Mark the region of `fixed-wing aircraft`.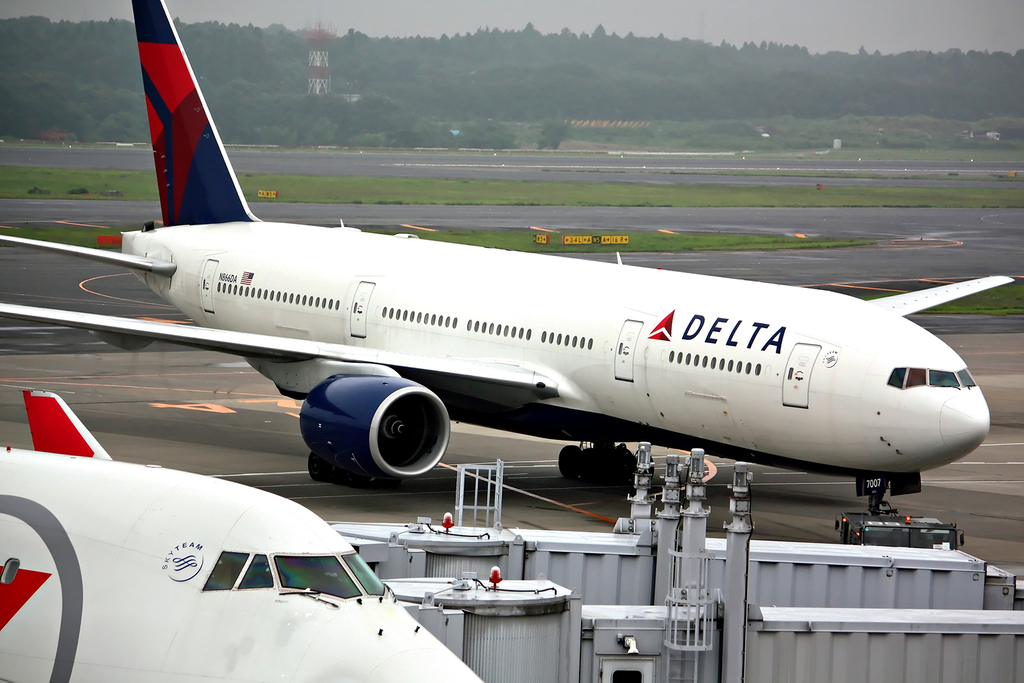
Region: [left=0, top=0, right=1007, bottom=483].
